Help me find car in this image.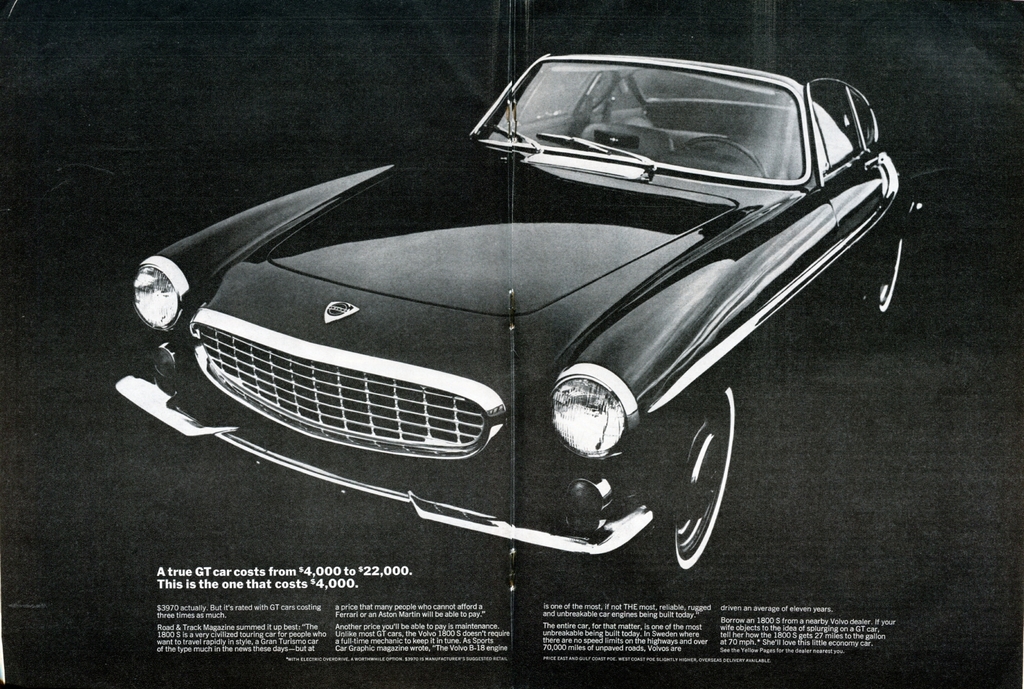
Found it: locate(111, 47, 929, 574).
